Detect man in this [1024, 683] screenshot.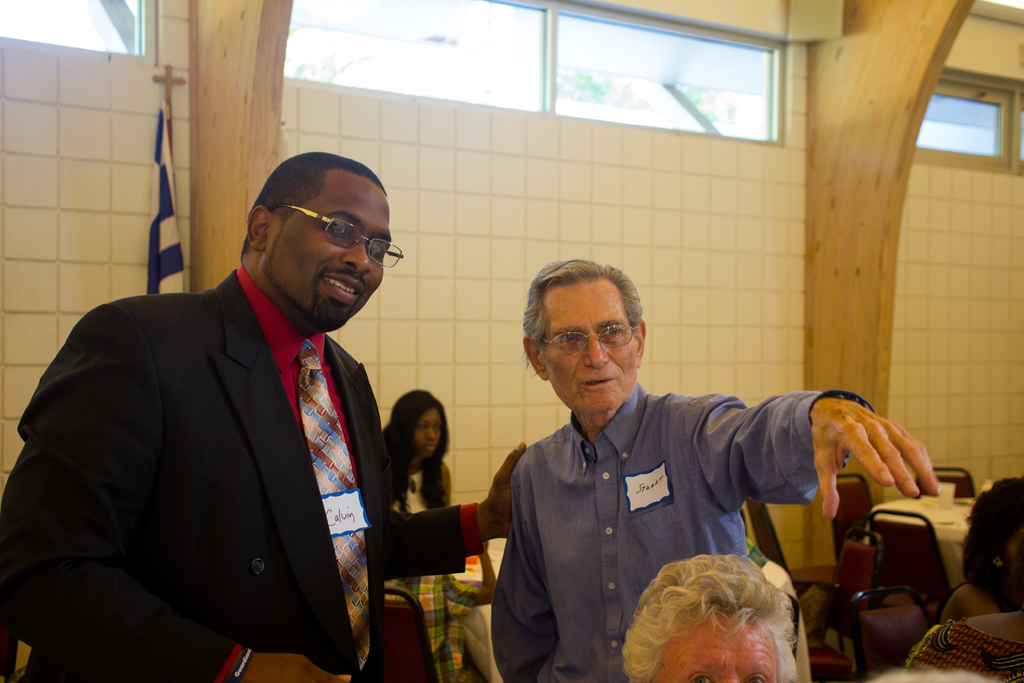
Detection: 8,161,500,682.
